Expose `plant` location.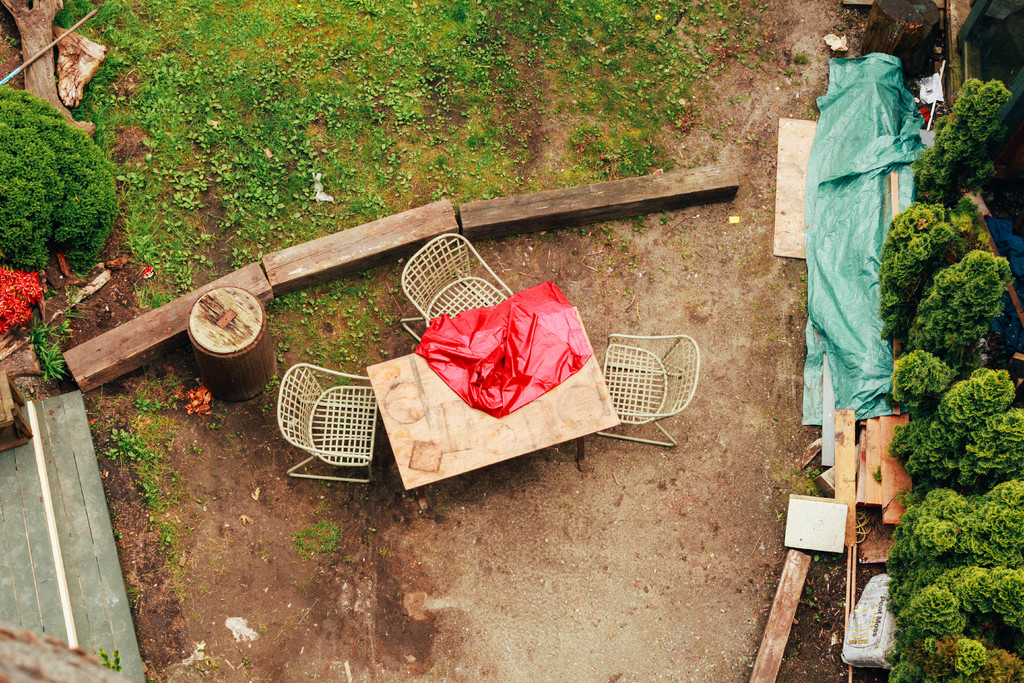
Exposed at (808, 483, 827, 495).
